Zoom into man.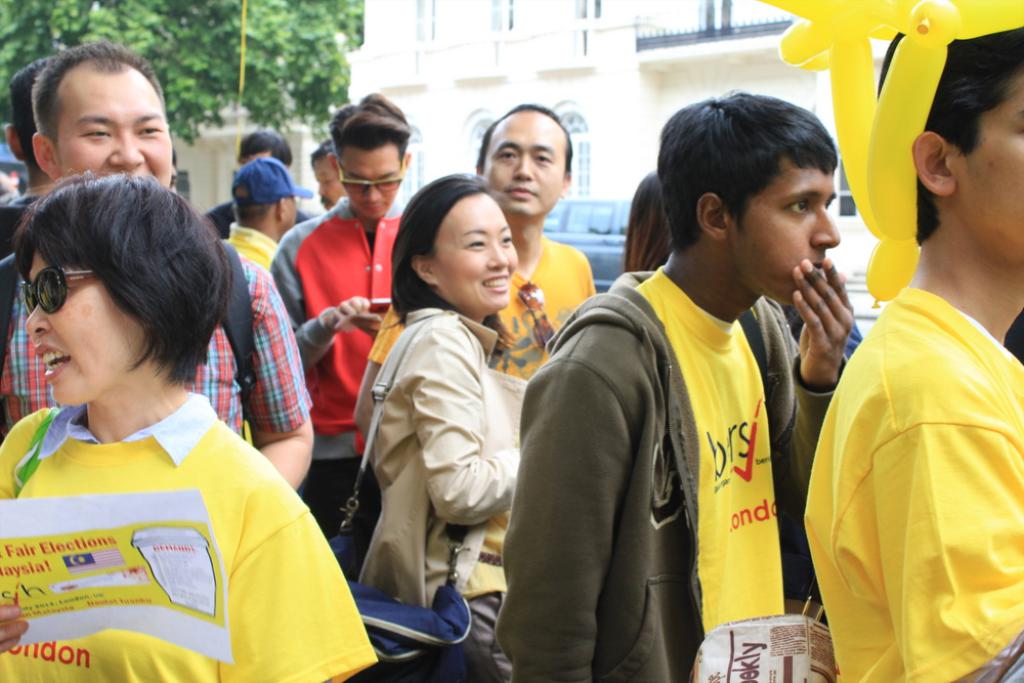
Zoom target: <region>195, 137, 333, 251</region>.
